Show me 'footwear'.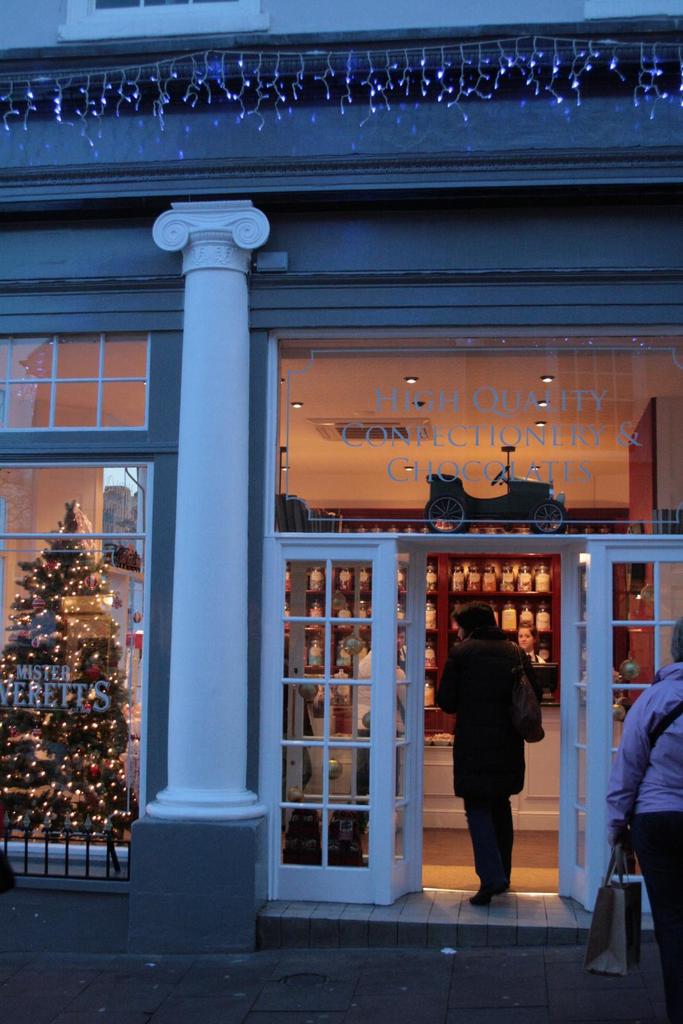
'footwear' is here: x1=470, y1=879, x2=510, y2=908.
